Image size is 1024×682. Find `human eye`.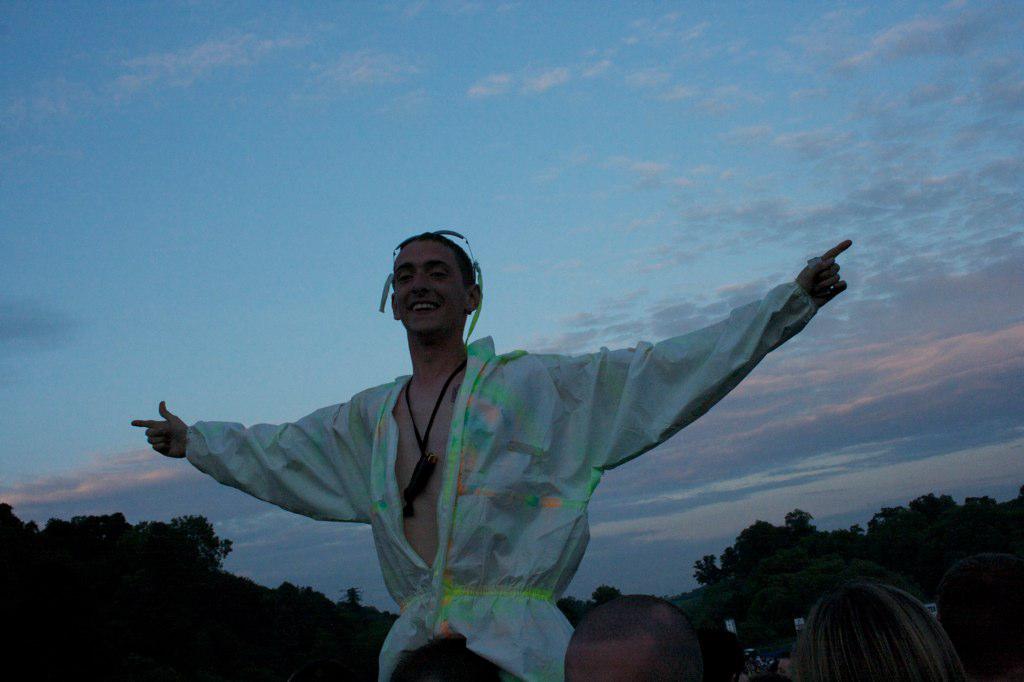
pyautogui.locateOnScreen(428, 266, 446, 285).
